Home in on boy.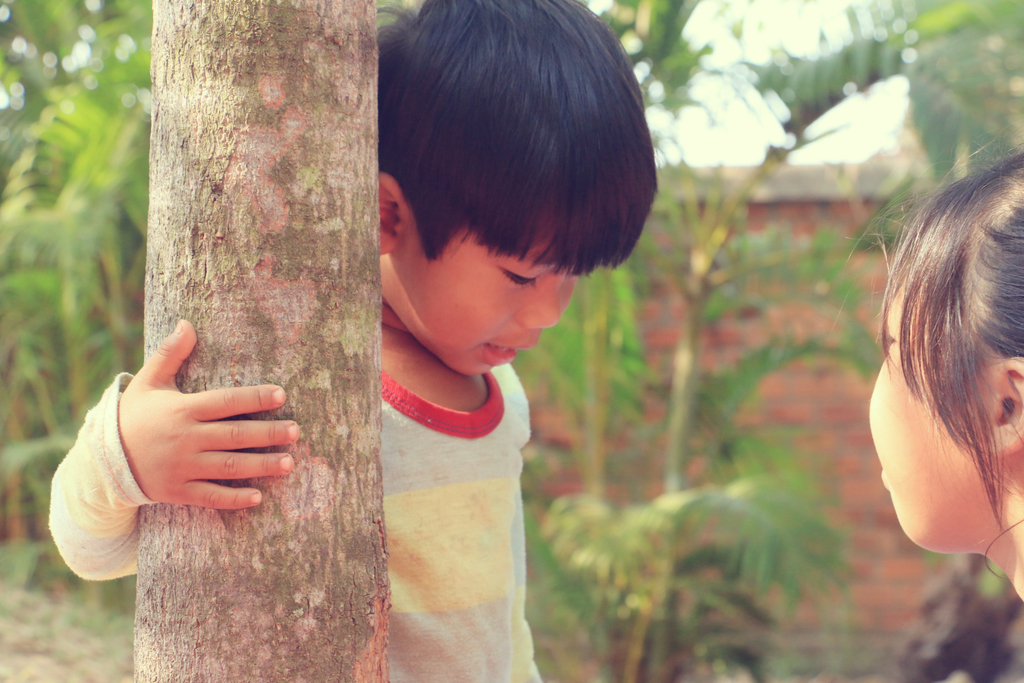
Homed in at (x1=22, y1=0, x2=662, y2=682).
